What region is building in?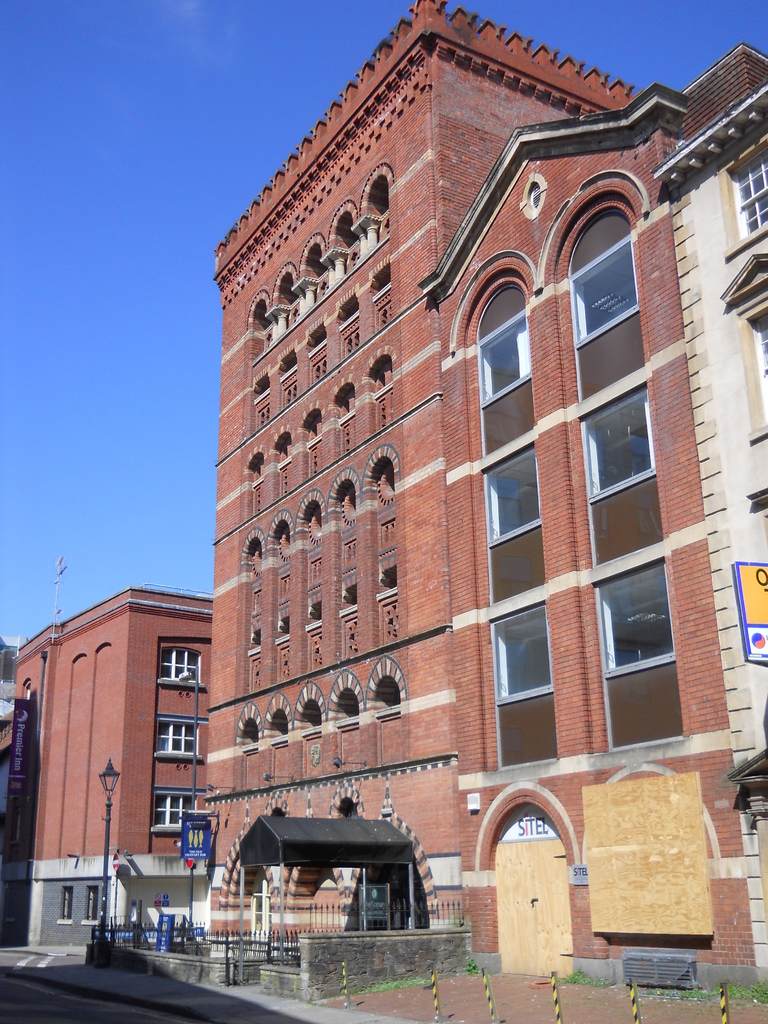
(412,83,760,975).
